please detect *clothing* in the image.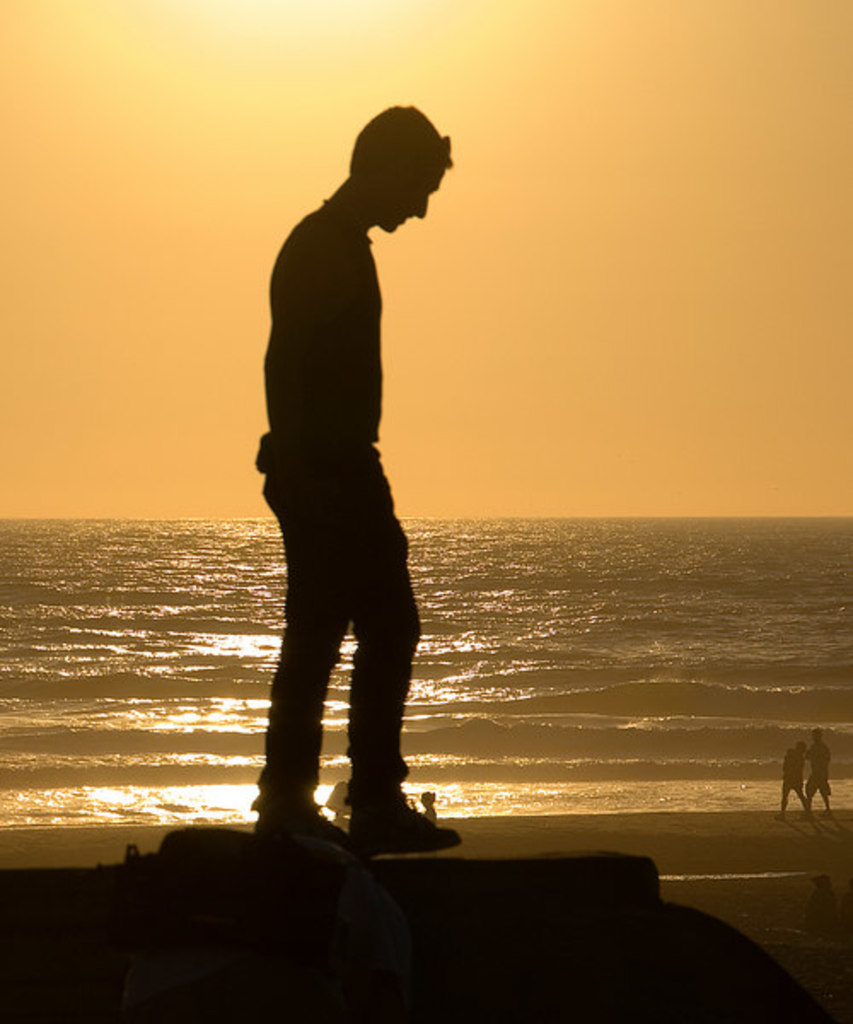
box(781, 746, 802, 807).
